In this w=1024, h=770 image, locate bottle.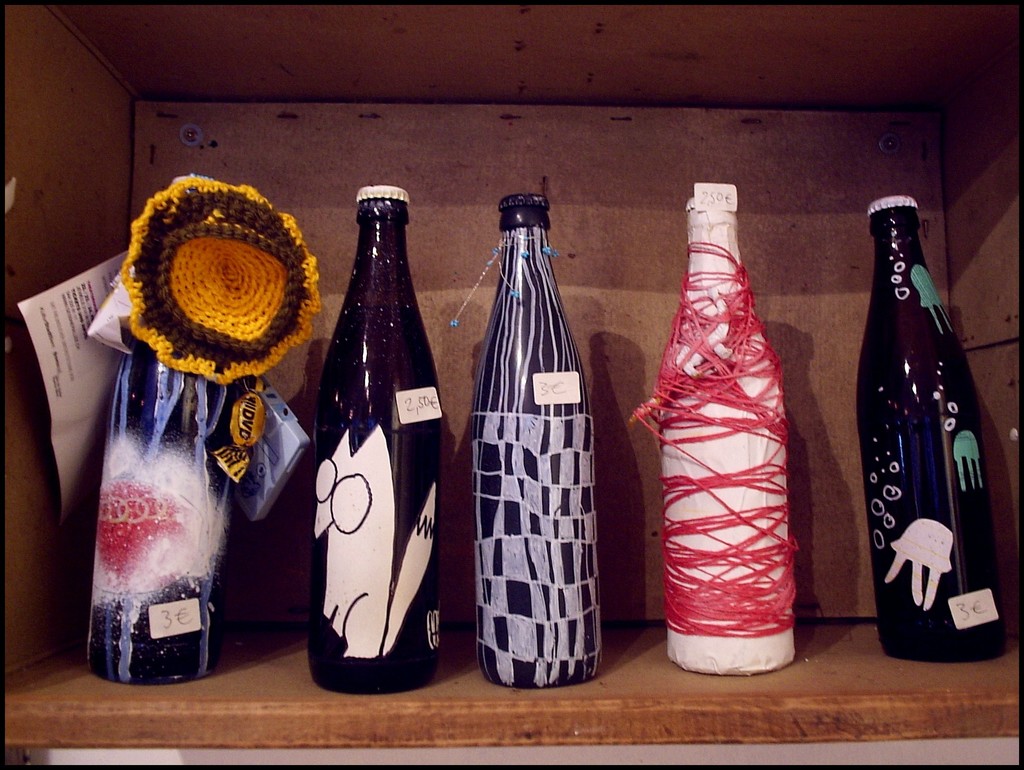
Bounding box: <box>304,184,444,697</box>.
